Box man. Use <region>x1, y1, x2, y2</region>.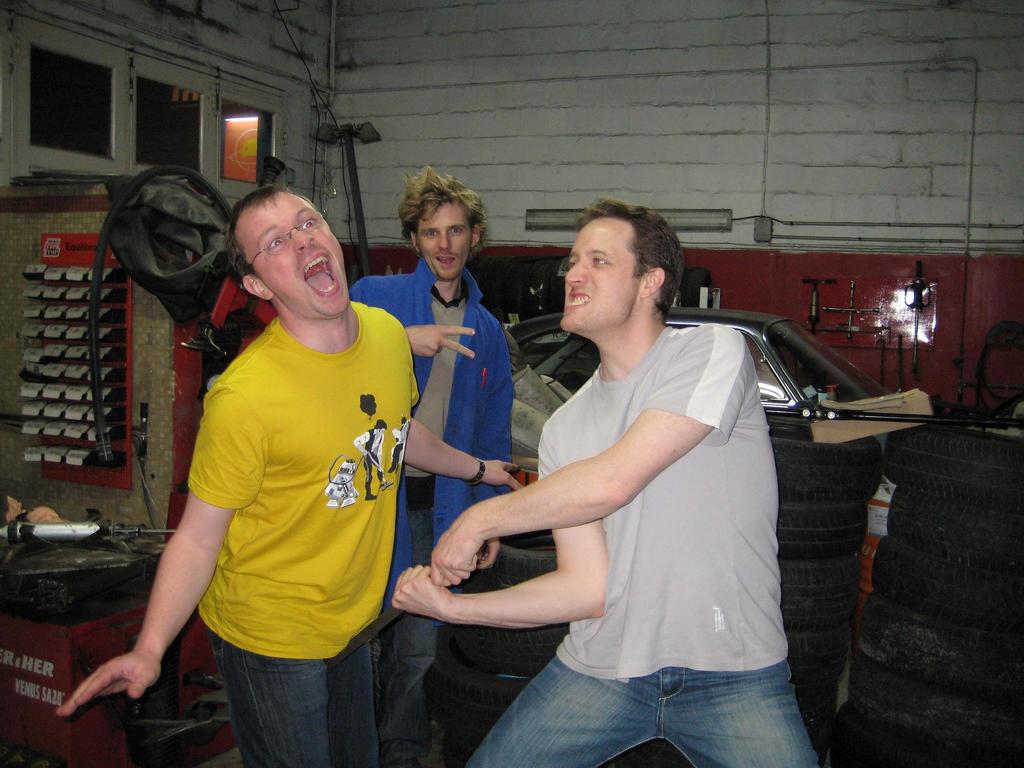
<region>348, 163, 517, 767</region>.
